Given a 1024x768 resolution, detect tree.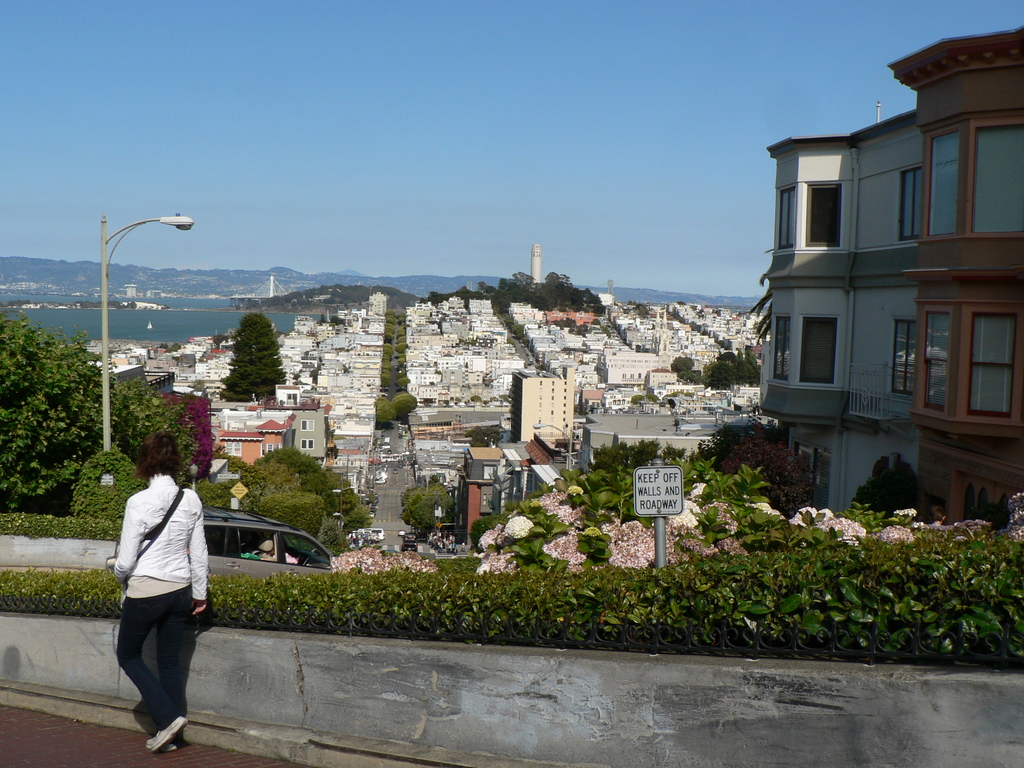
region(318, 310, 328, 326).
